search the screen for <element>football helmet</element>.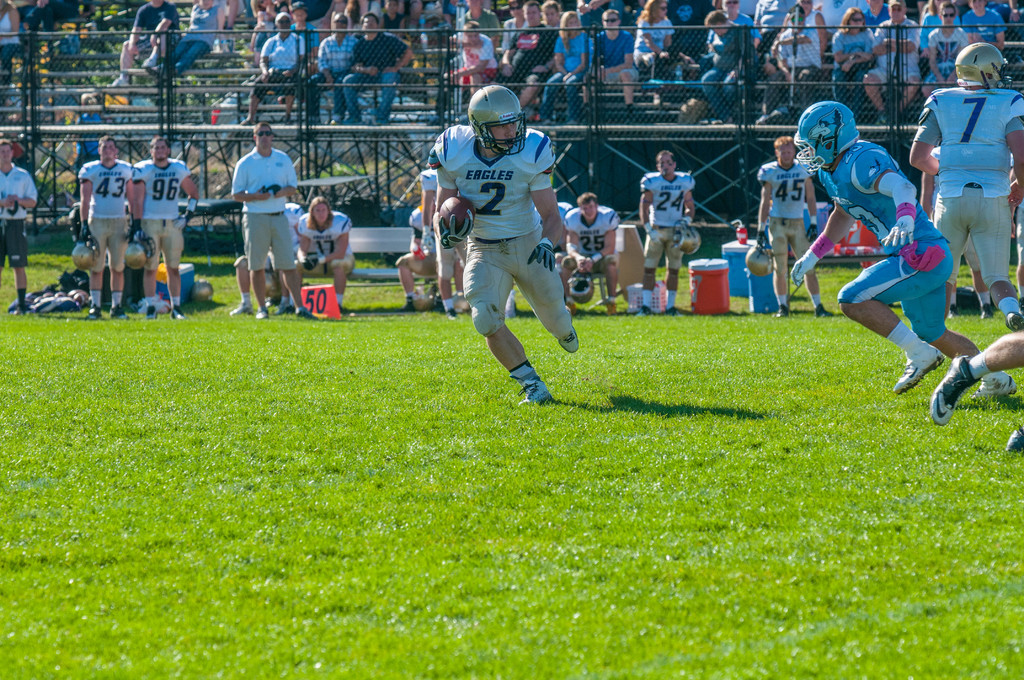
Found at l=466, t=86, r=528, b=160.
